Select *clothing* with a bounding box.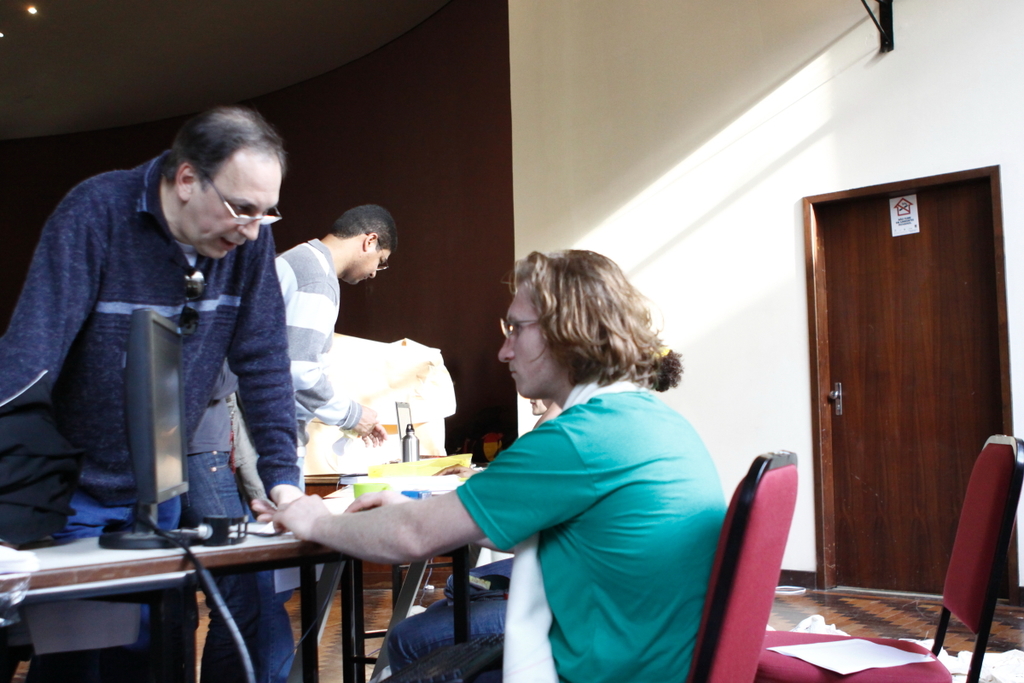
(left=15, top=169, right=335, bottom=554).
